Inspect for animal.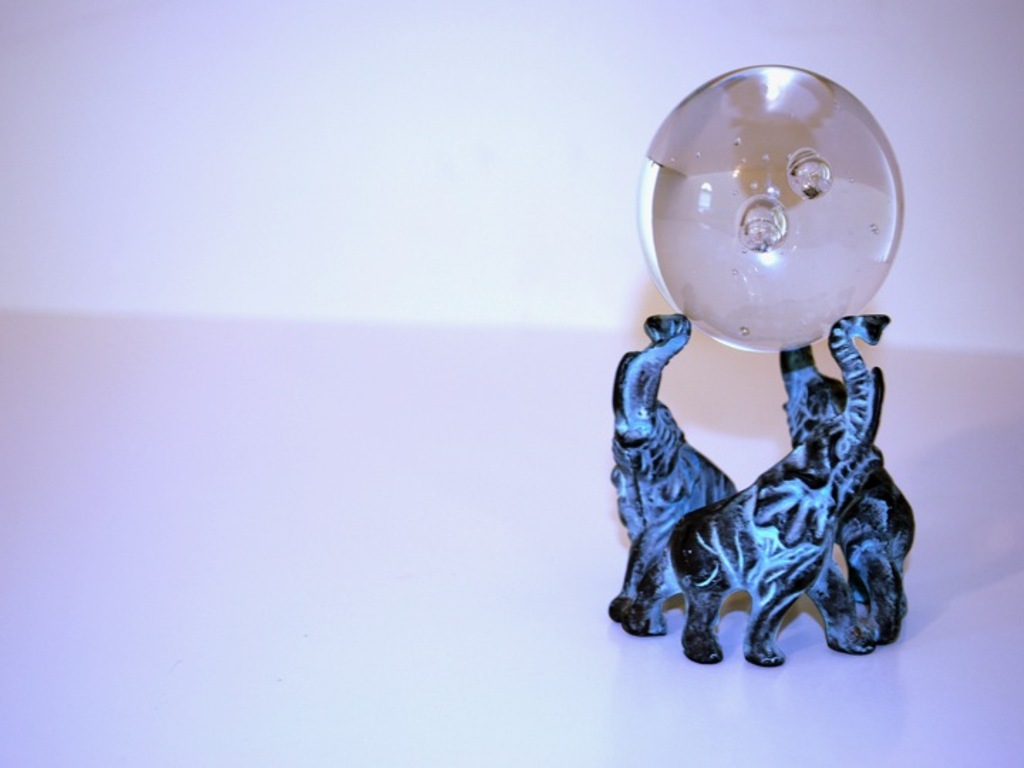
Inspection: crop(778, 340, 916, 653).
